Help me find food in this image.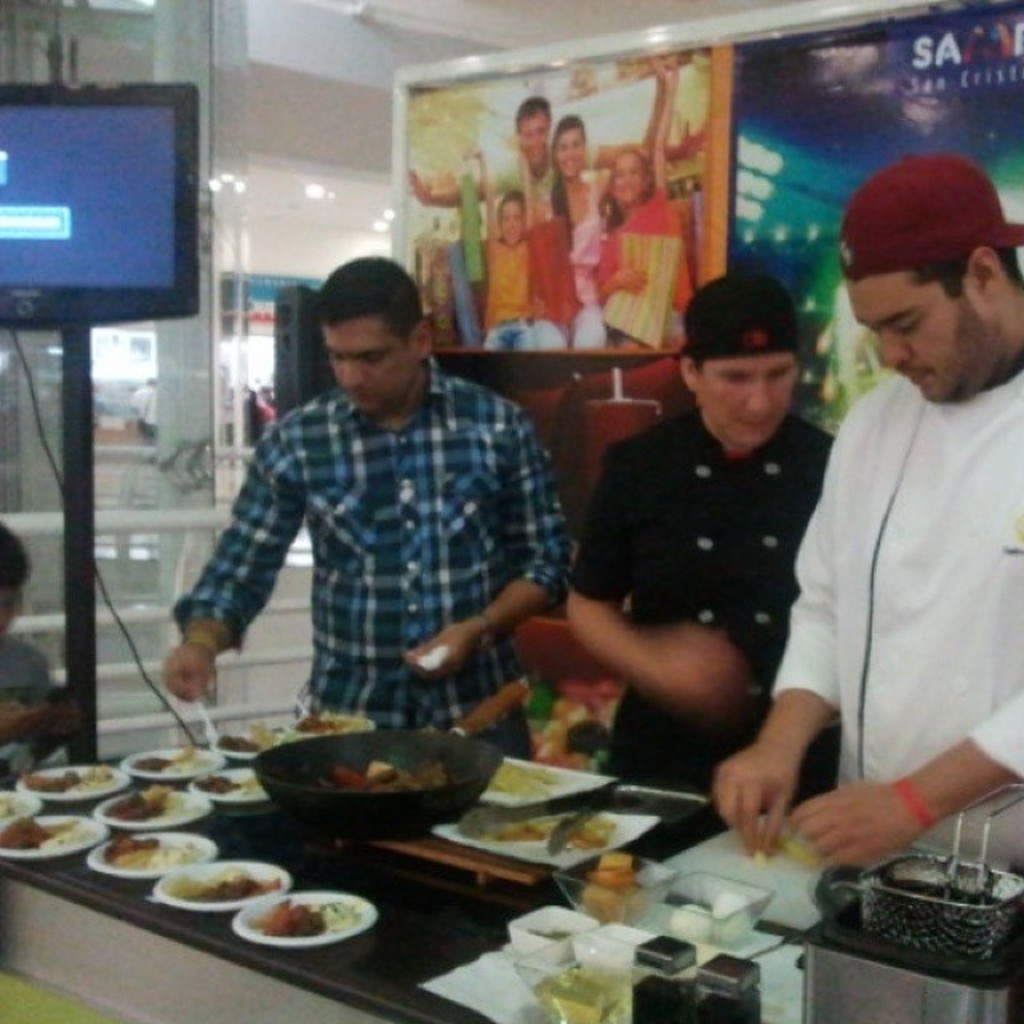
Found it: 102,834,203,867.
